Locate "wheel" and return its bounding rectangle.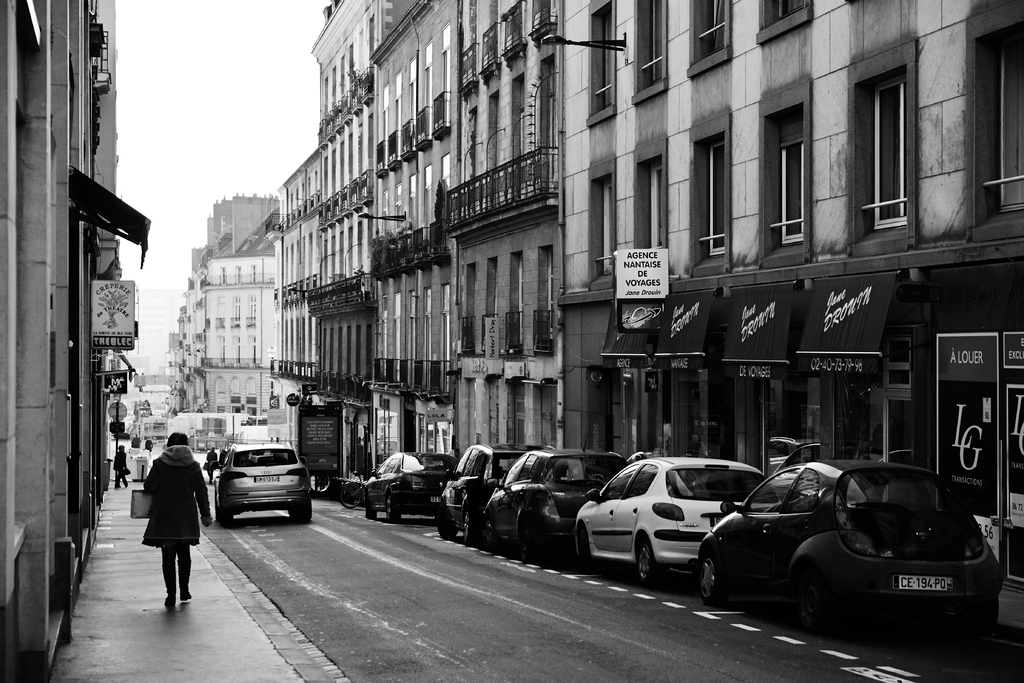
(left=365, top=491, right=376, bottom=521).
